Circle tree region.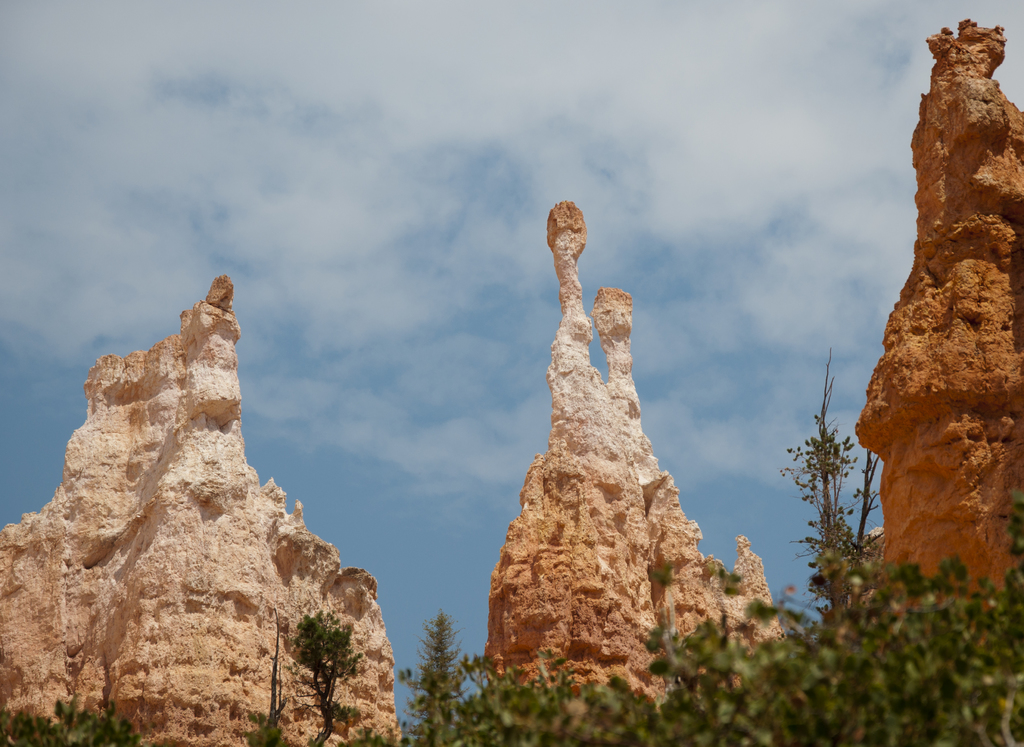
Region: x1=292 y1=603 x2=373 y2=746.
